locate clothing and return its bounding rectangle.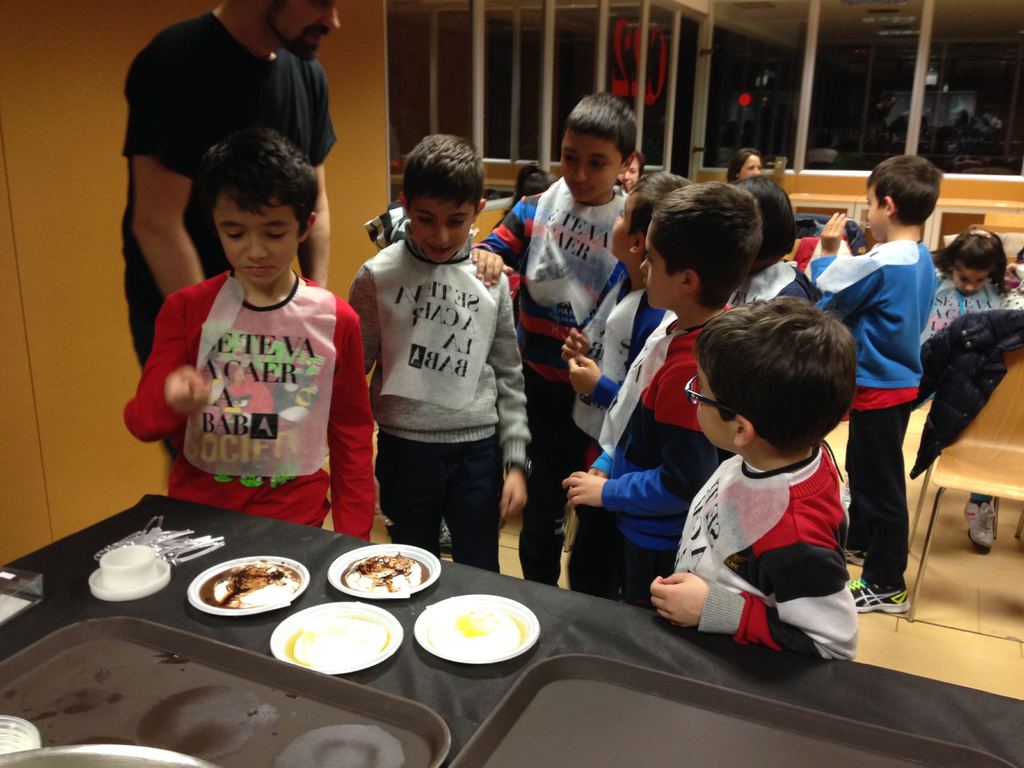
crop(111, 14, 339, 375).
